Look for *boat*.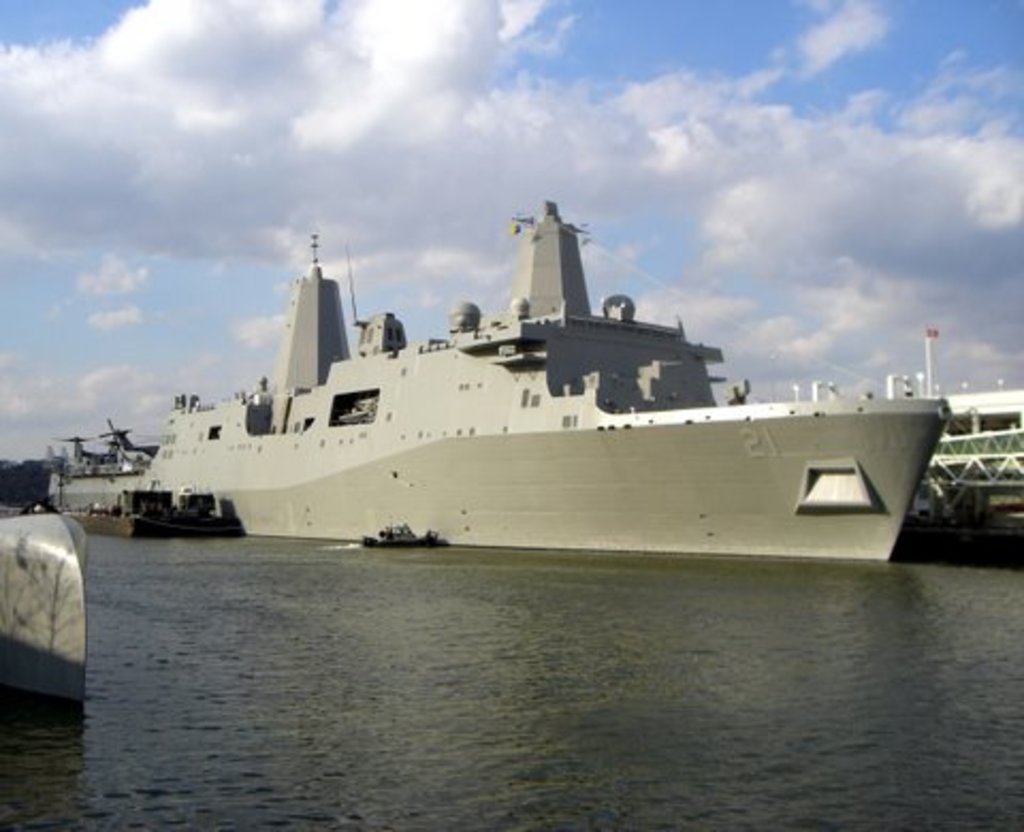
Found: rect(49, 425, 158, 510).
